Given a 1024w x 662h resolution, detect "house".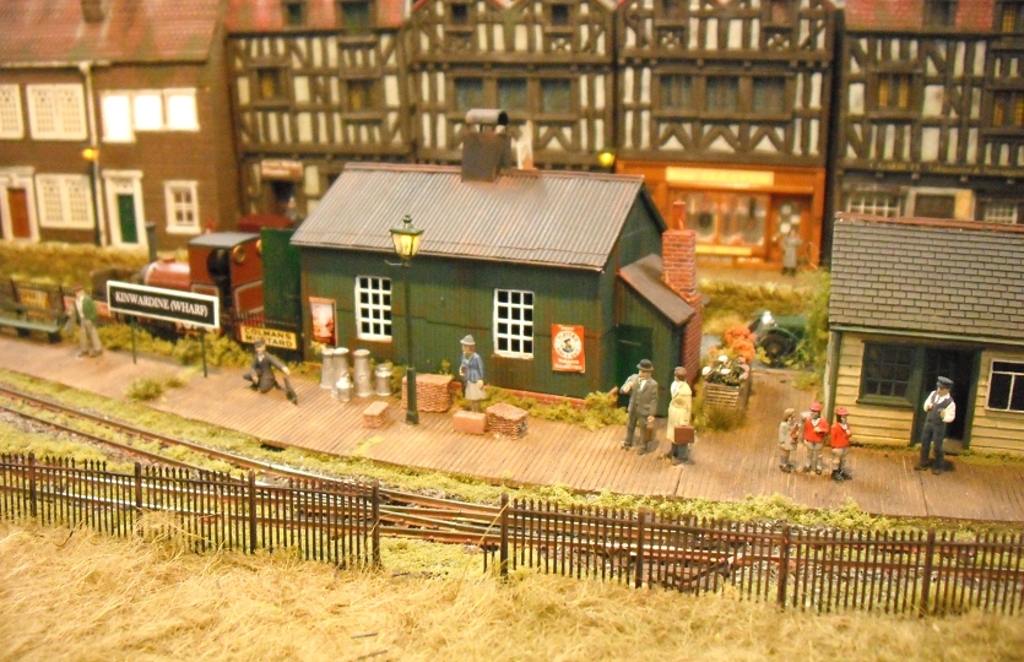
locate(220, 0, 1017, 382).
